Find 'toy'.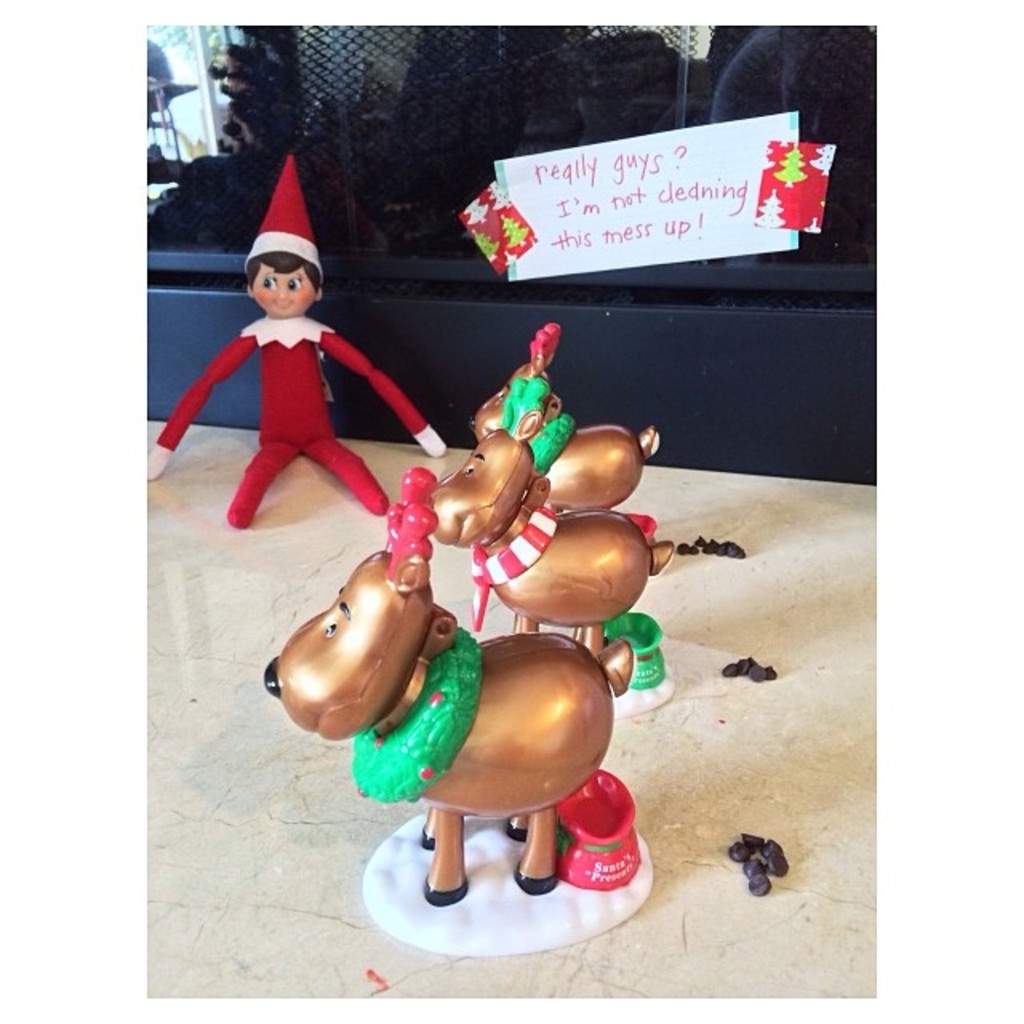
{"left": 430, "top": 410, "right": 672, "bottom": 715}.
